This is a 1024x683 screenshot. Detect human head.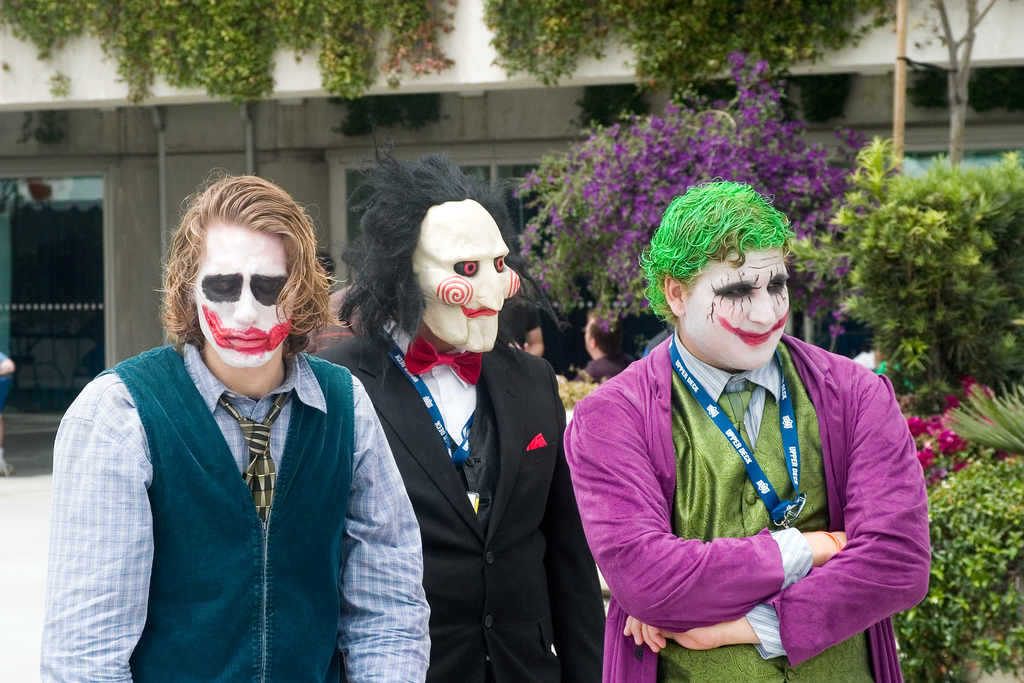
<box>584,307,630,359</box>.
